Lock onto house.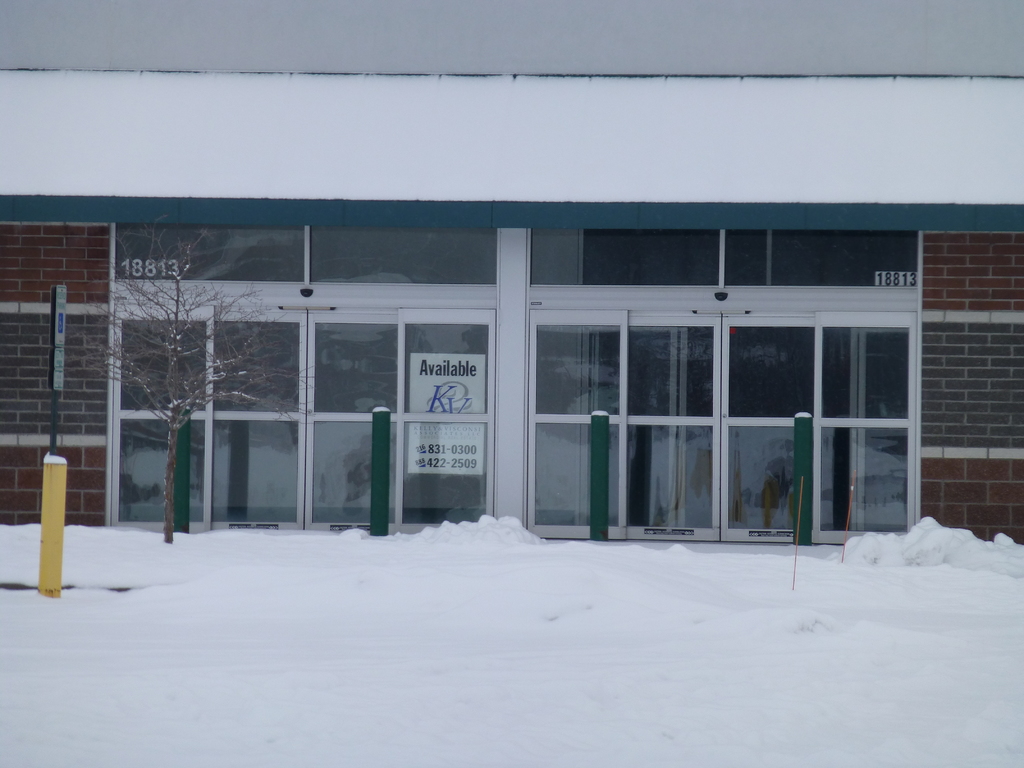
Locked: x1=40 y1=136 x2=1023 y2=573.
